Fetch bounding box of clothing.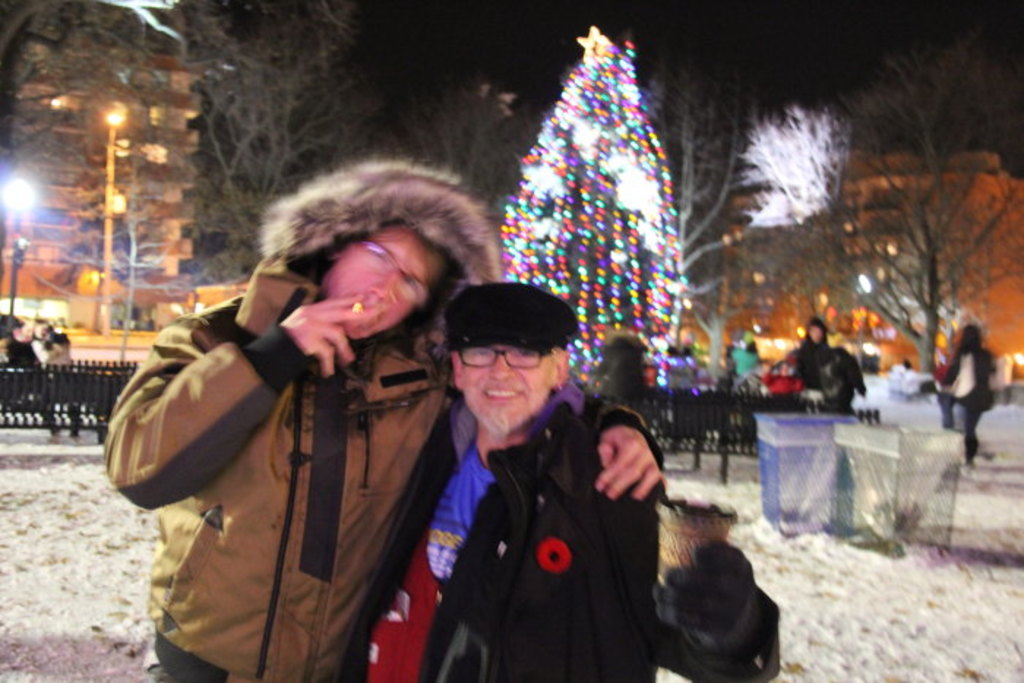
Bbox: left=791, top=338, right=832, bottom=399.
